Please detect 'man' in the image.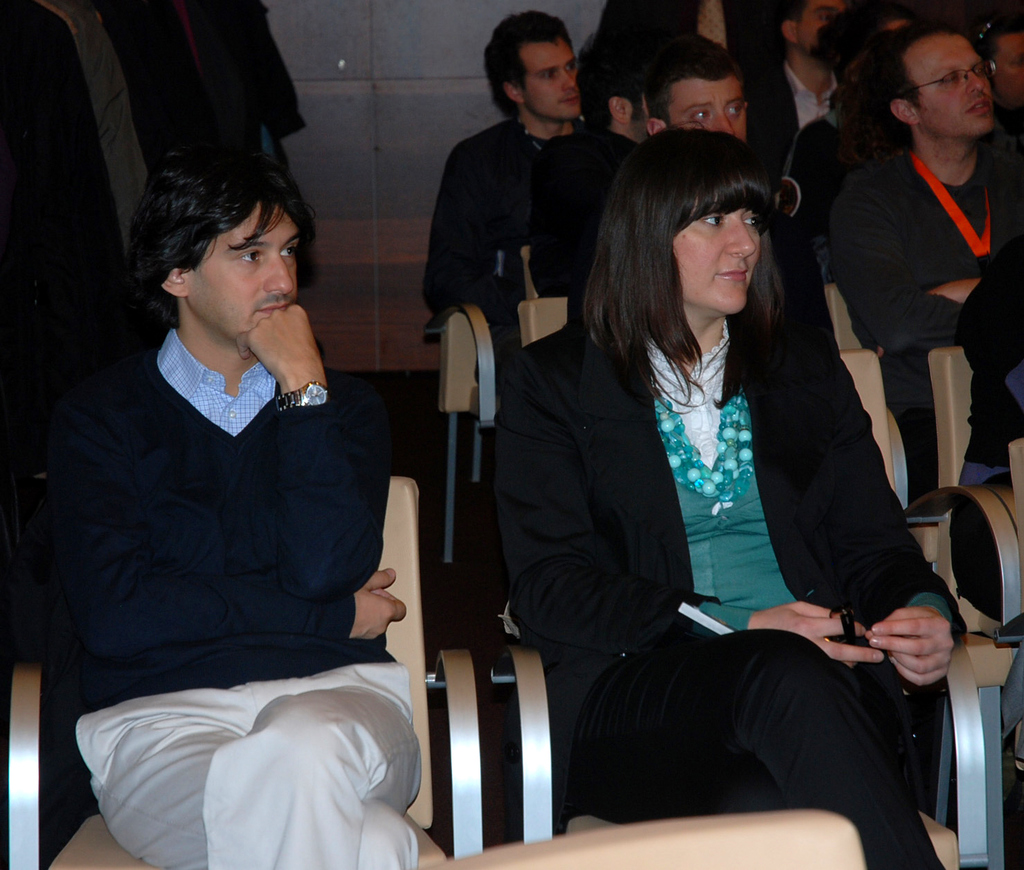
l=644, t=32, r=751, b=145.
